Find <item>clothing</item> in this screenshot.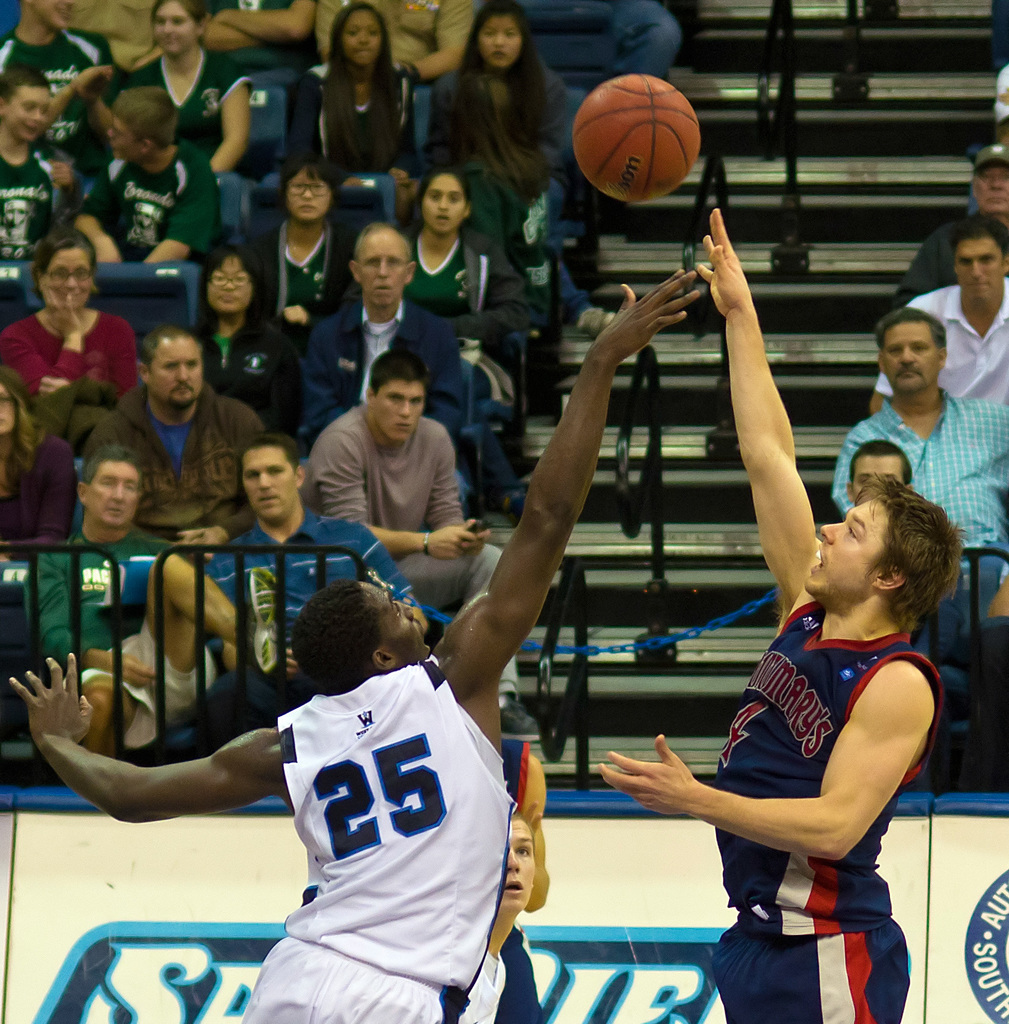
The bounding box for <item>clothing</item> is pyautogui.locateOnScreen(0, 285, 162, 451).
